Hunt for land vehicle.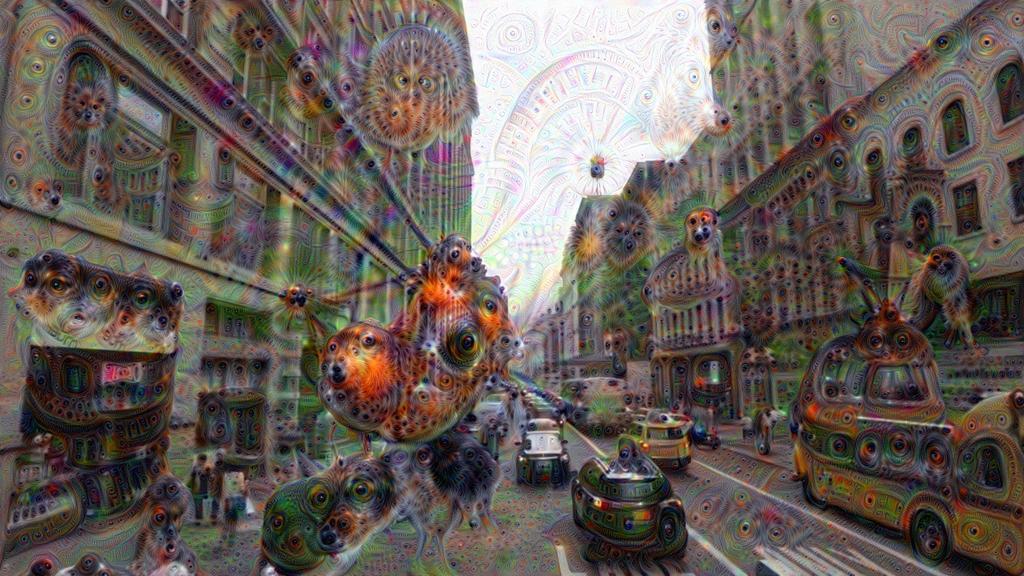
Hunted down at BBox(788, 263, 995, 548).
